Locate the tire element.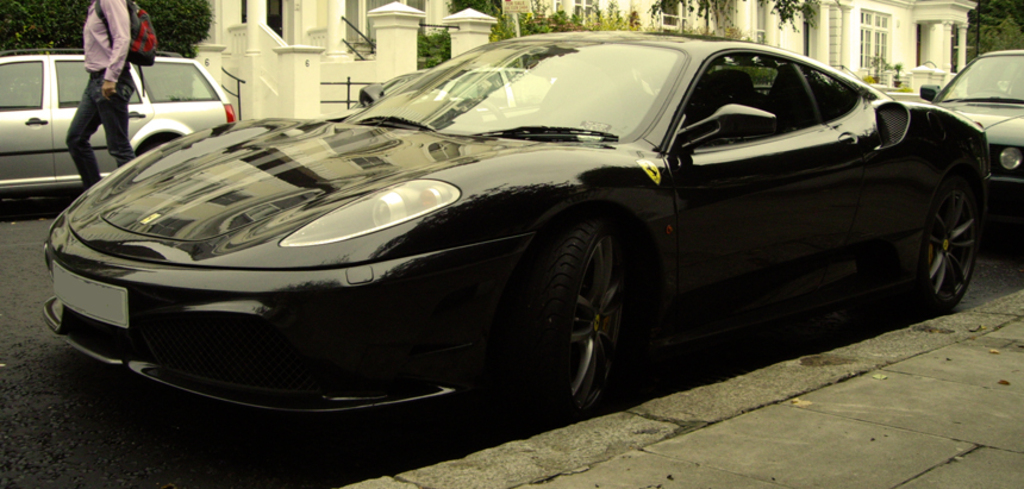
Element bbox: <region>912, 169, 980, 315</region>.
